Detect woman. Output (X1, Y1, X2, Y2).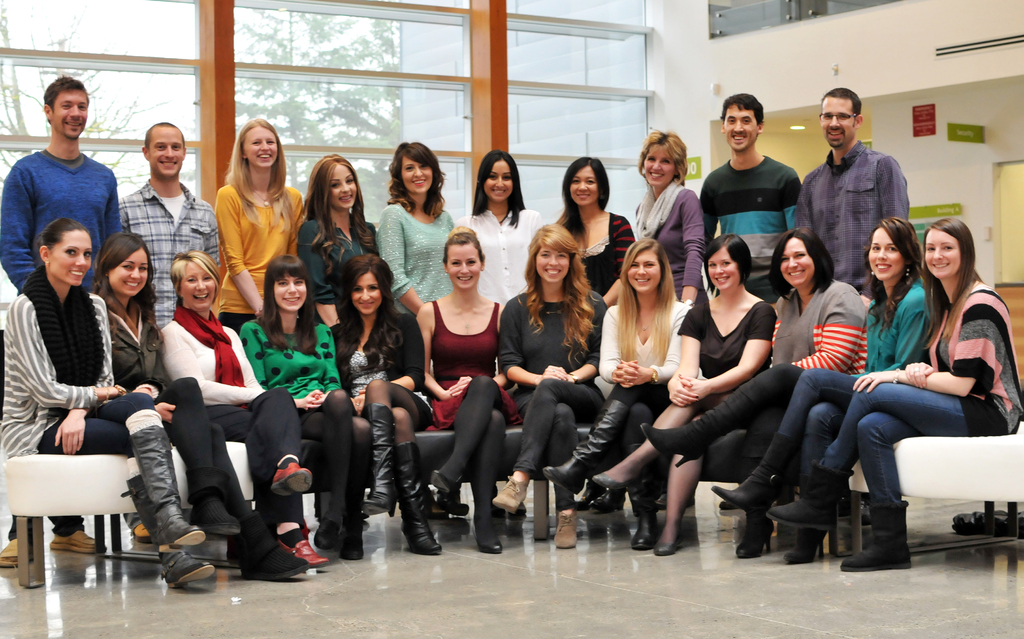
(5, 218, 216, 592).
